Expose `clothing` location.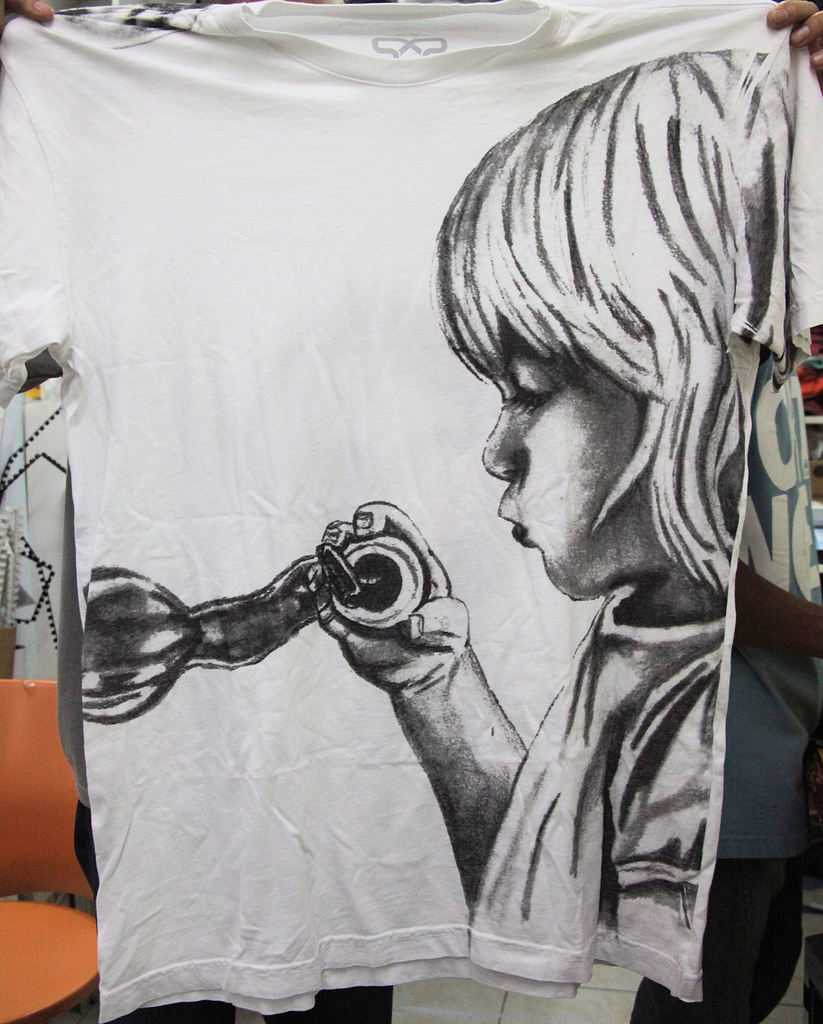
Exposed at select_region(463, 577, 729, 1001).
